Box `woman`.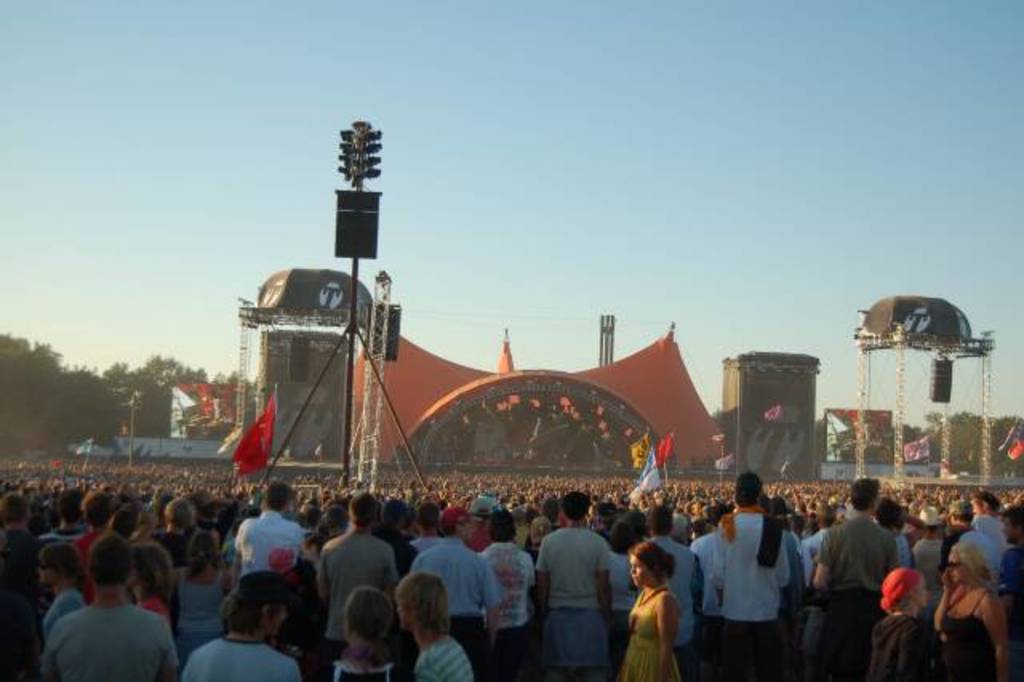
(left=624, top=541, right=682, bottom=680).
